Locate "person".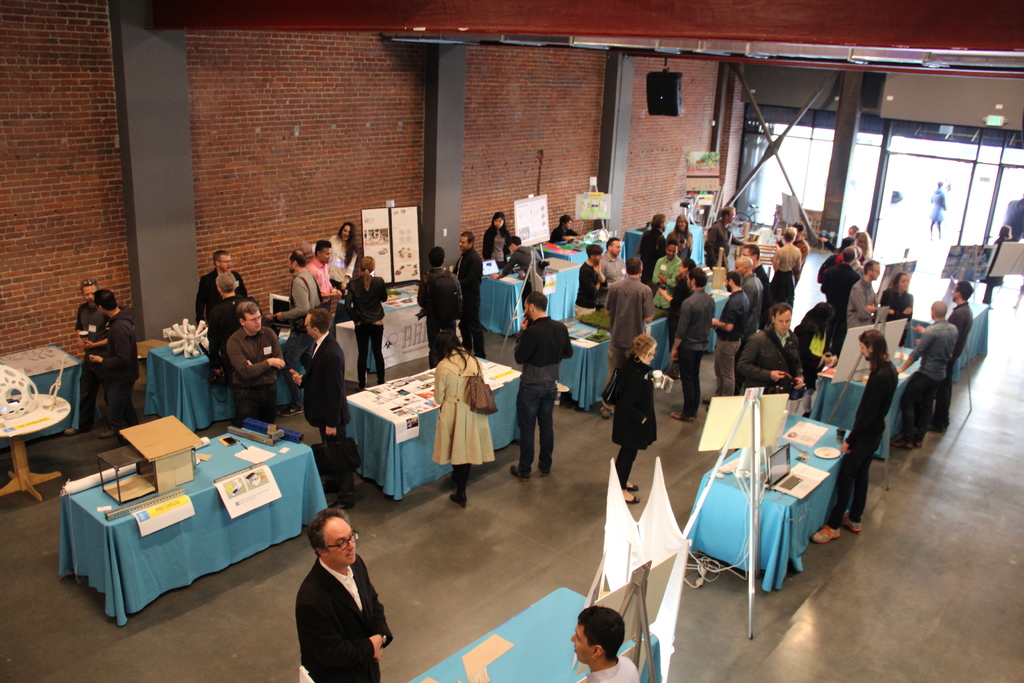
Bounding box: l=286, t=308, r=362, b=508.
